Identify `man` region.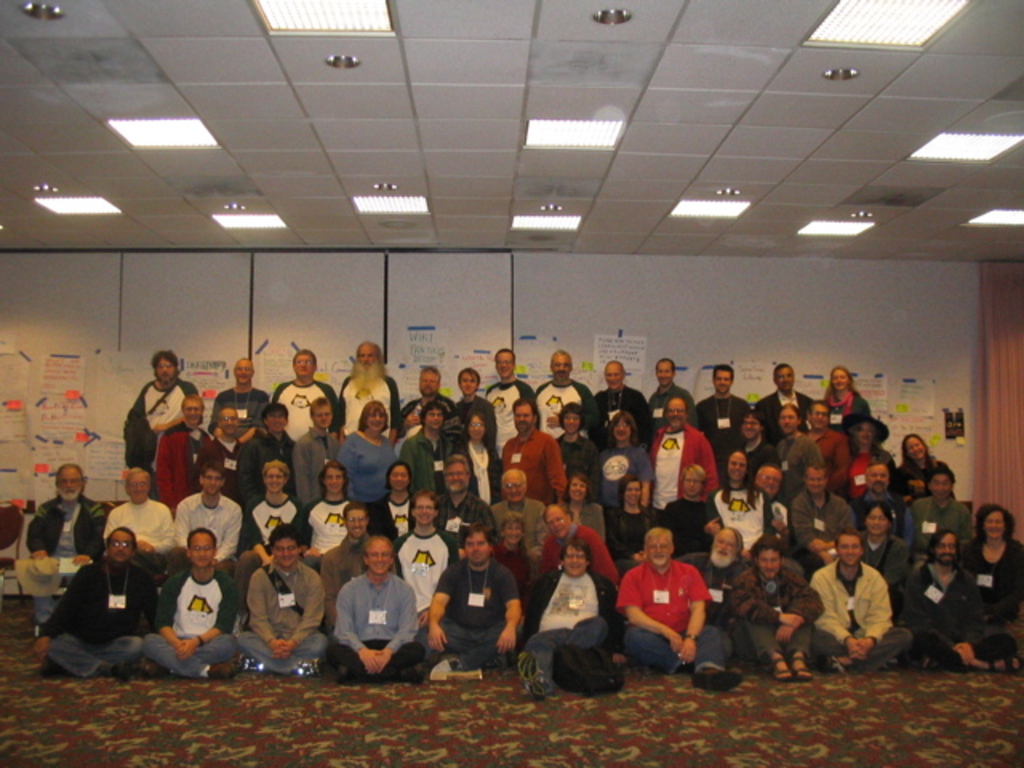
Region: region(541, 403, 598, 498).
